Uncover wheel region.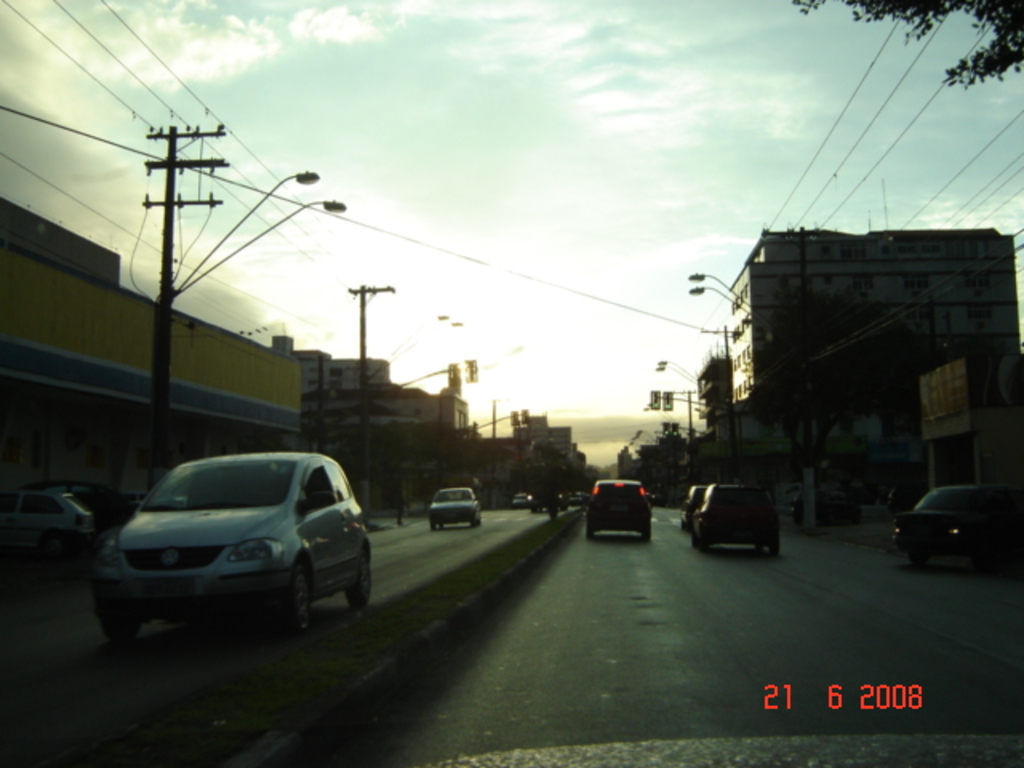
Uncovered: <box>640,528,653,539</box>.
